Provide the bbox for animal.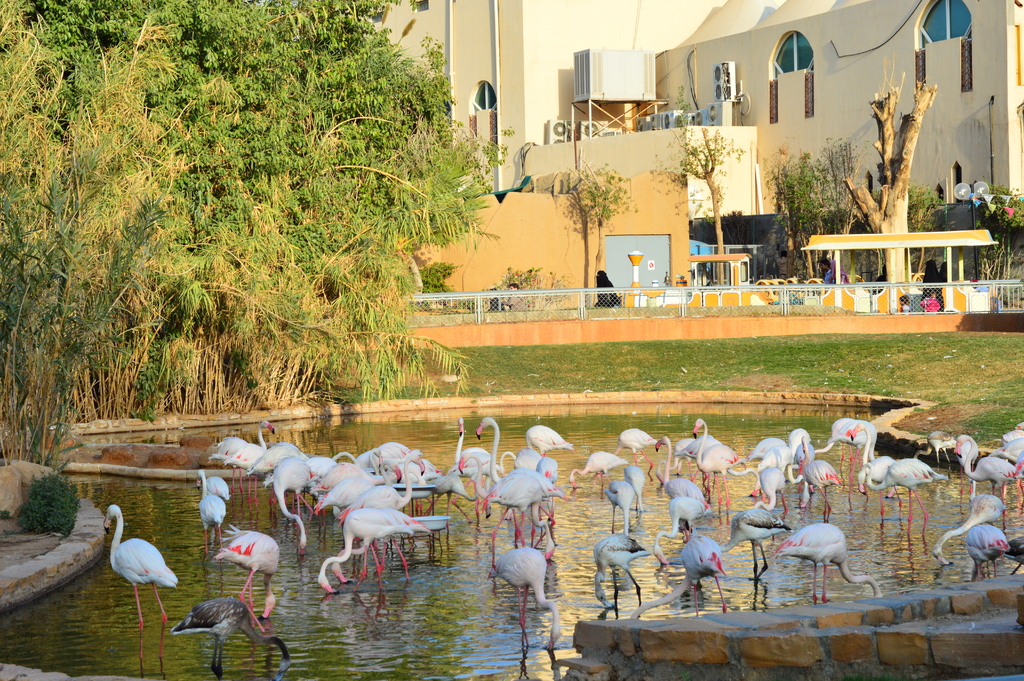
left=716, top=506, right=791, bottom=582.
